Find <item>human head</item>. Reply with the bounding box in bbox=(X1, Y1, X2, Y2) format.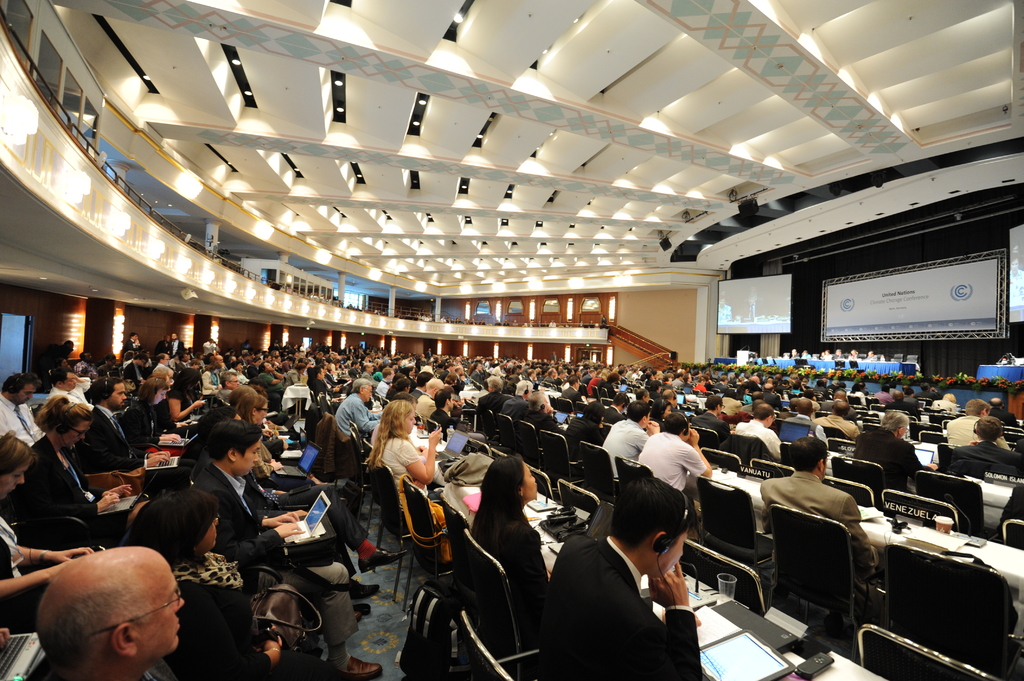
bbox=(198, 405, 253, 435).
